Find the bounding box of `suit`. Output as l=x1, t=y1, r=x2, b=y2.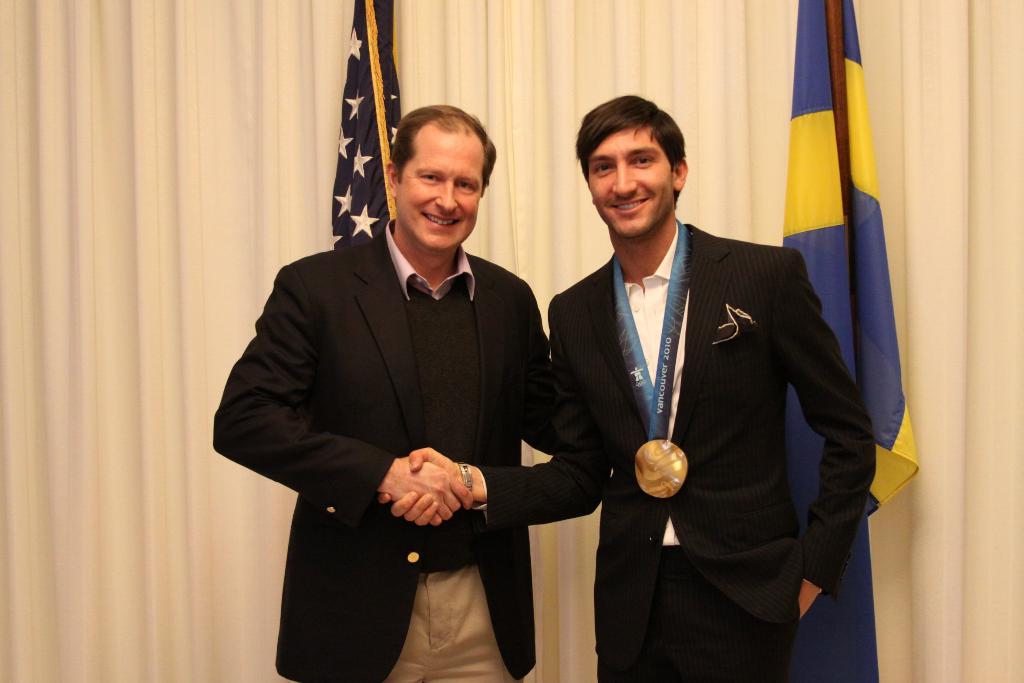
l=536, t=120, r=880, b=664.
